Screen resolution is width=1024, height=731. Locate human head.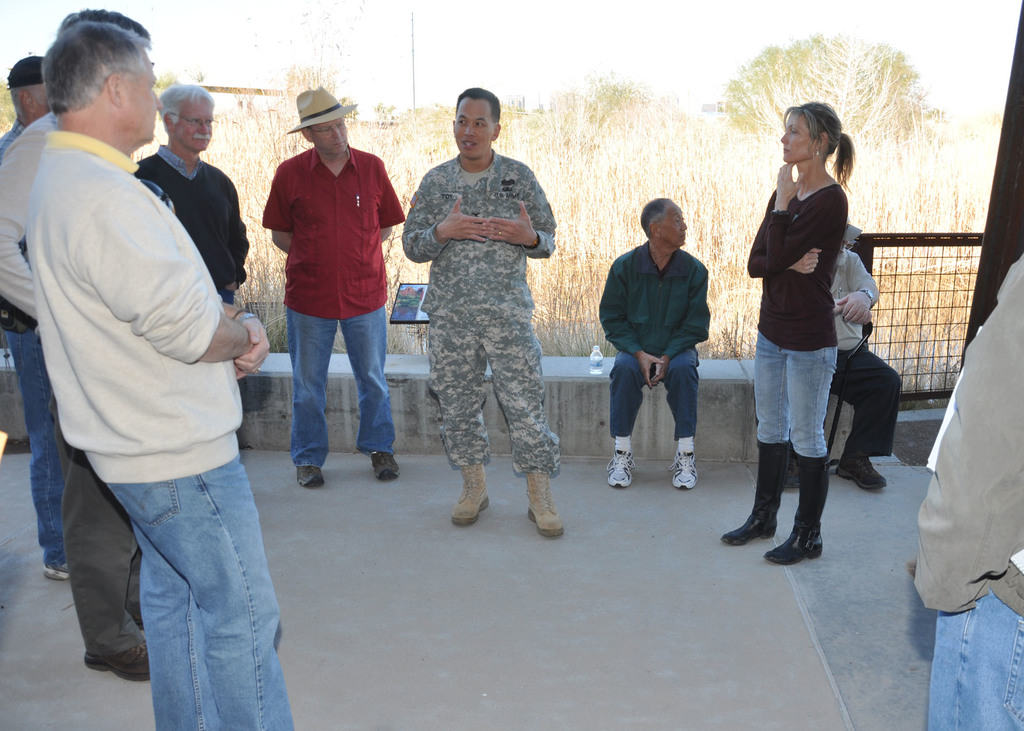
[x1=295, y1=92, x2=349, y2=158].
